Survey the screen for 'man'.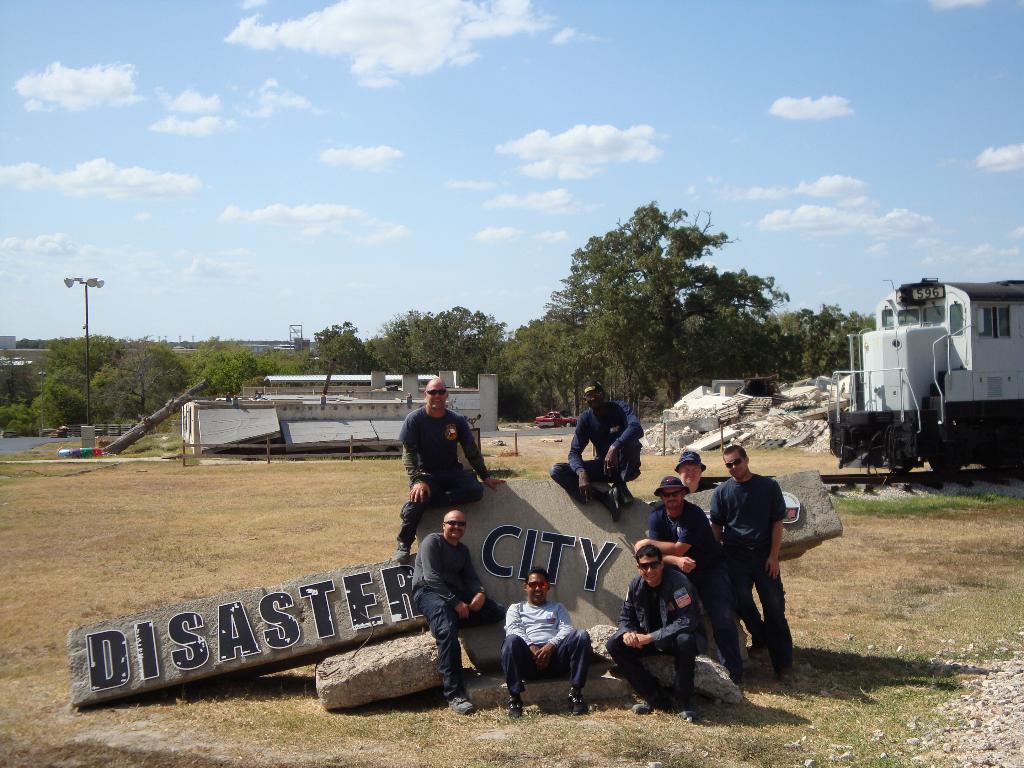
Survey found: 604/541/710/723.
